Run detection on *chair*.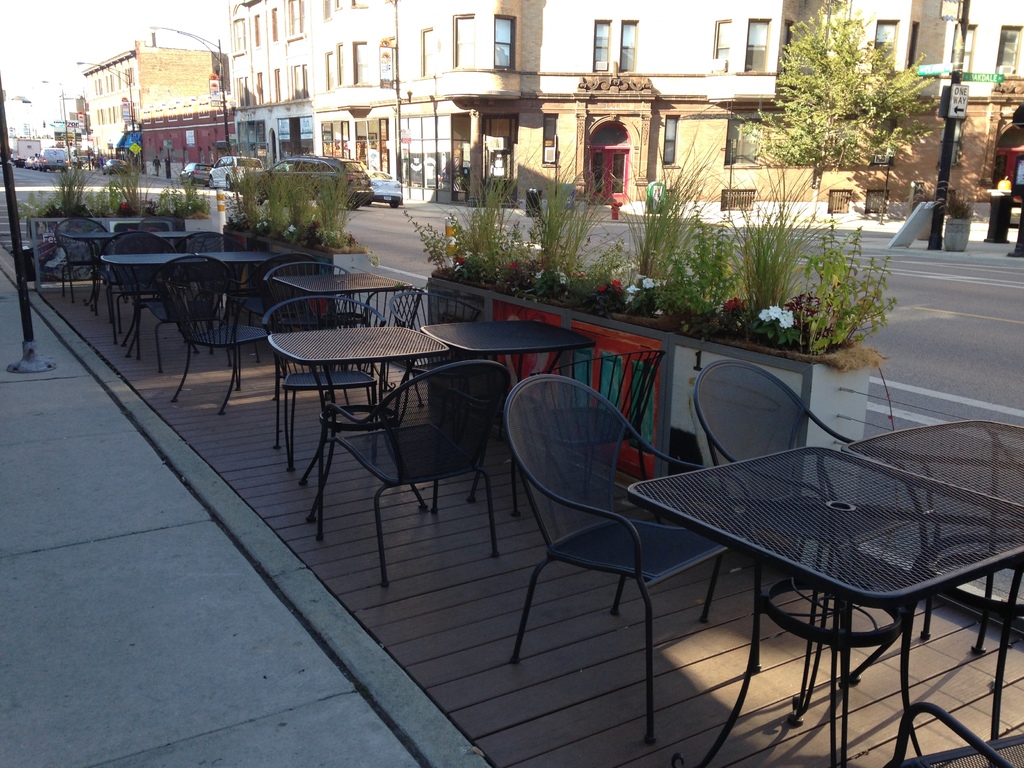
Result: (x1=303, y1=358, x2=512, y2=586).
